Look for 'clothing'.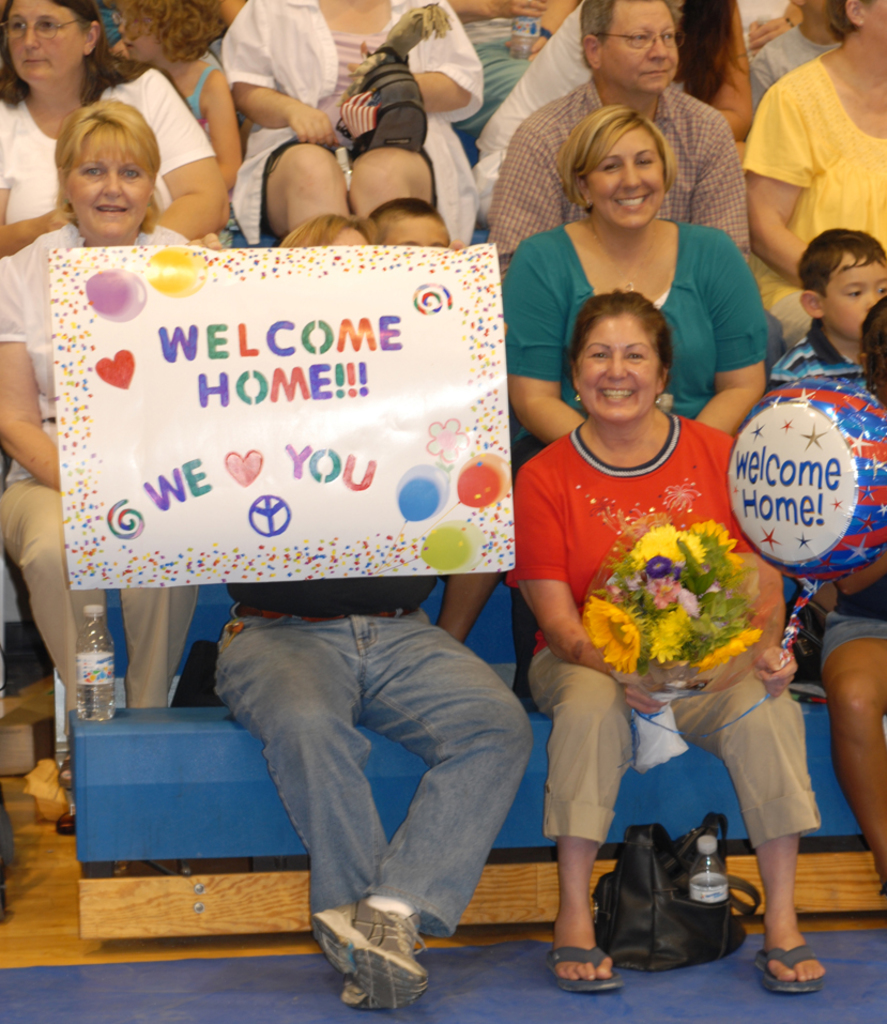
Found: box=[746, 22, 823, 126].
